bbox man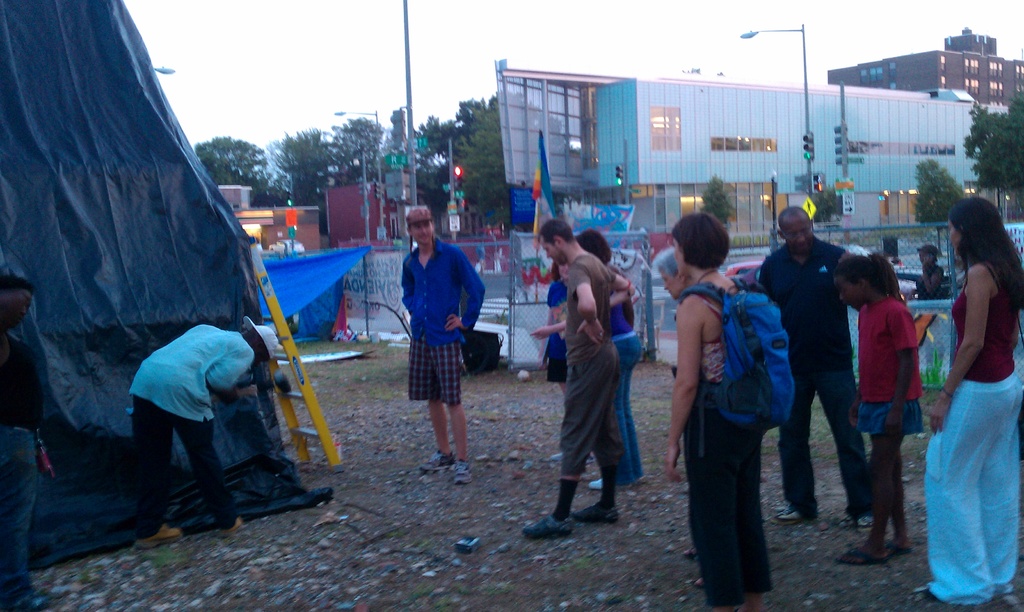
left=756, top=205, right=877, bottom=528
